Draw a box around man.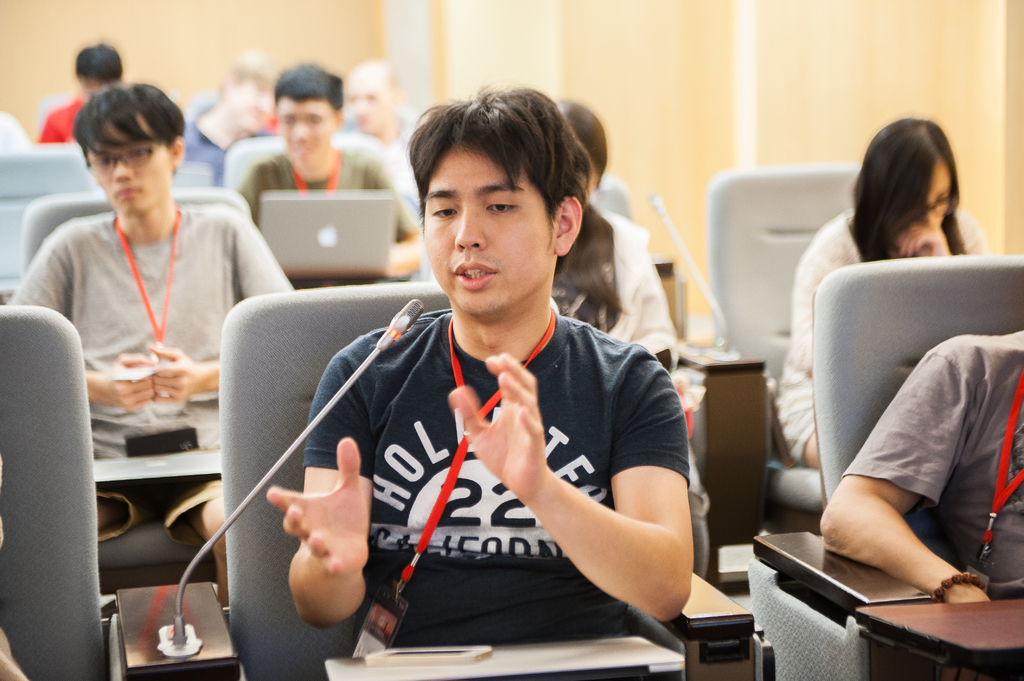
(815,326,1023,604).
